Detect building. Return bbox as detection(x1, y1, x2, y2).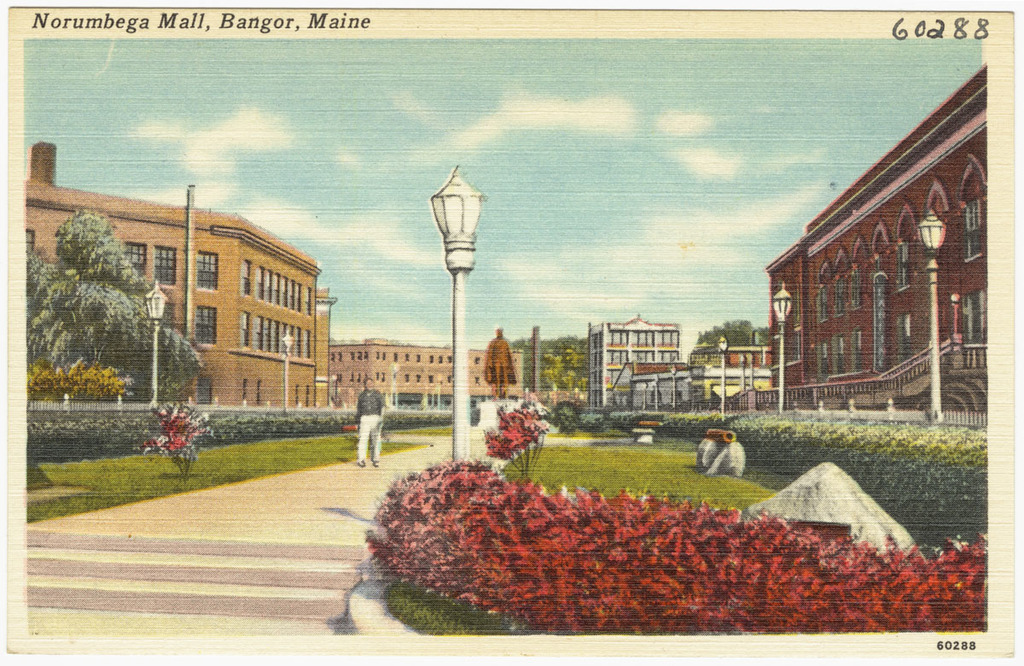
detection(689, 347, 771, 410).
